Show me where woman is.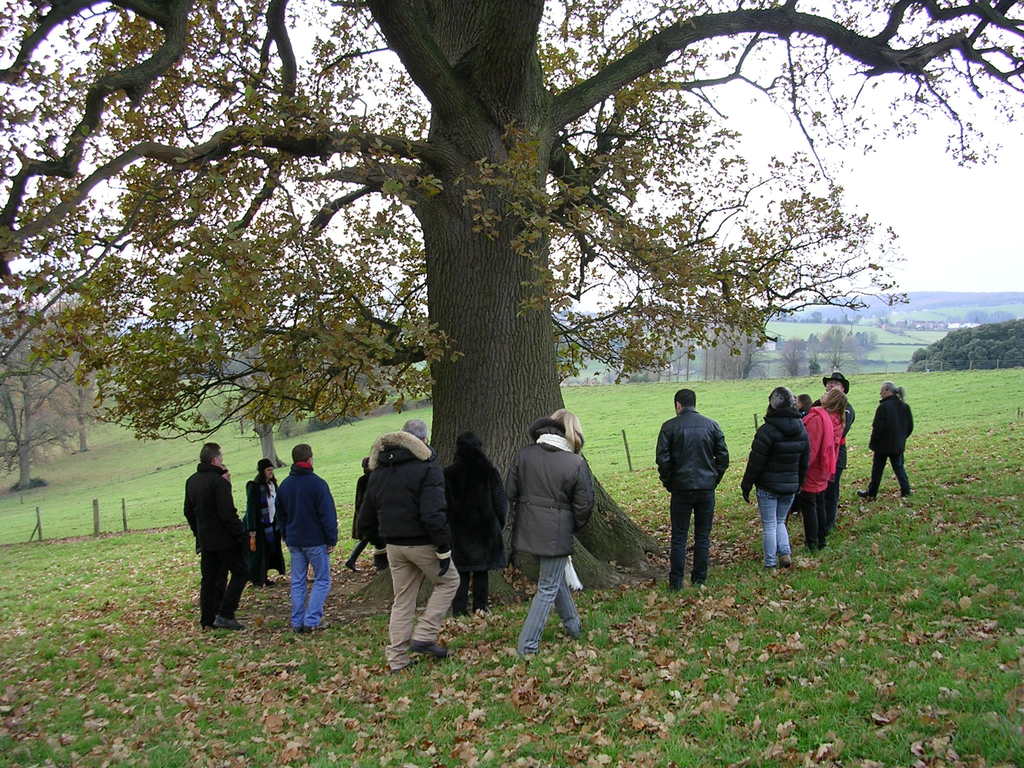
woman is at select_region(801, 384, 850, 556).
